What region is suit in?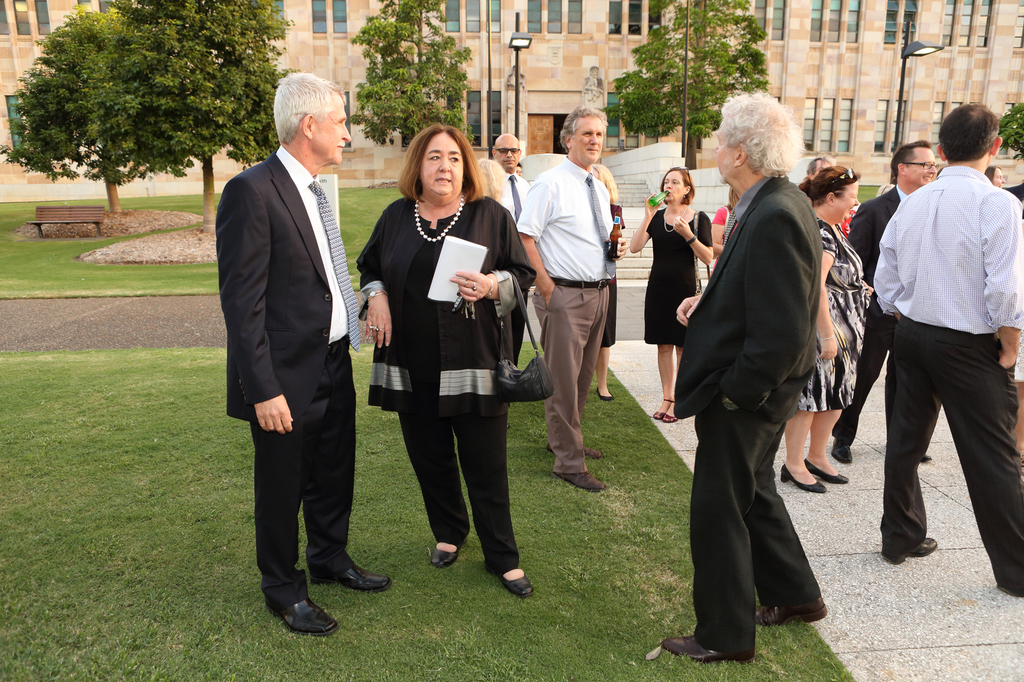
locate(838, 187, 903, 441).
